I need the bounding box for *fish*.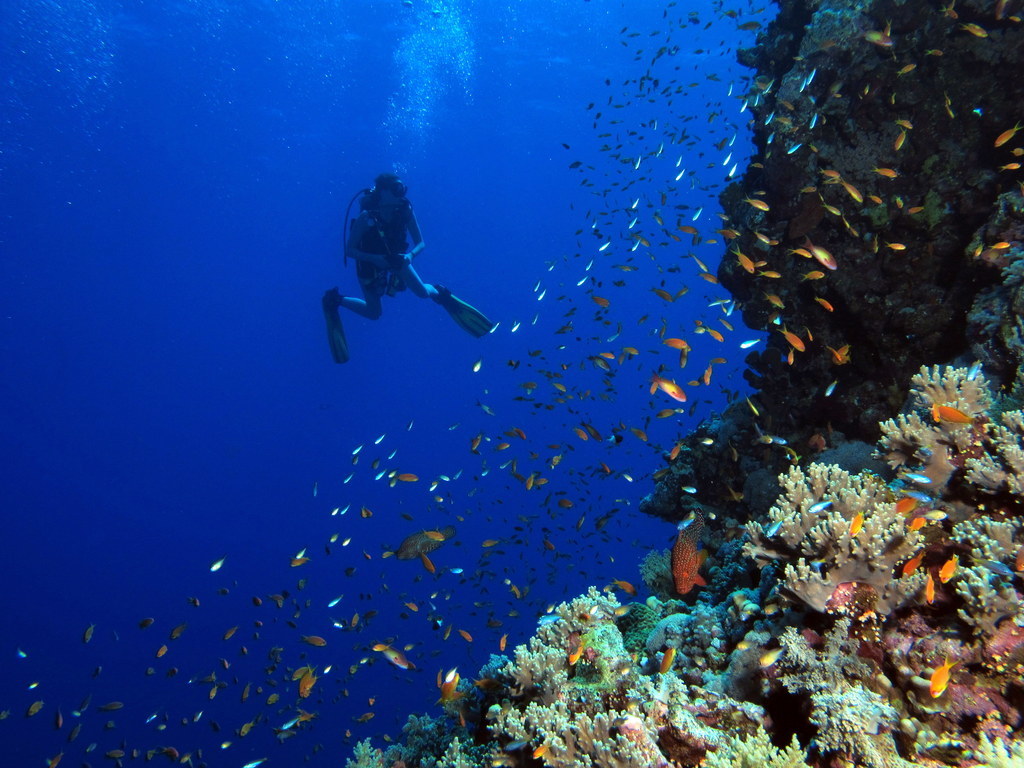
Here it is: region(500, 736, 525, 744).
